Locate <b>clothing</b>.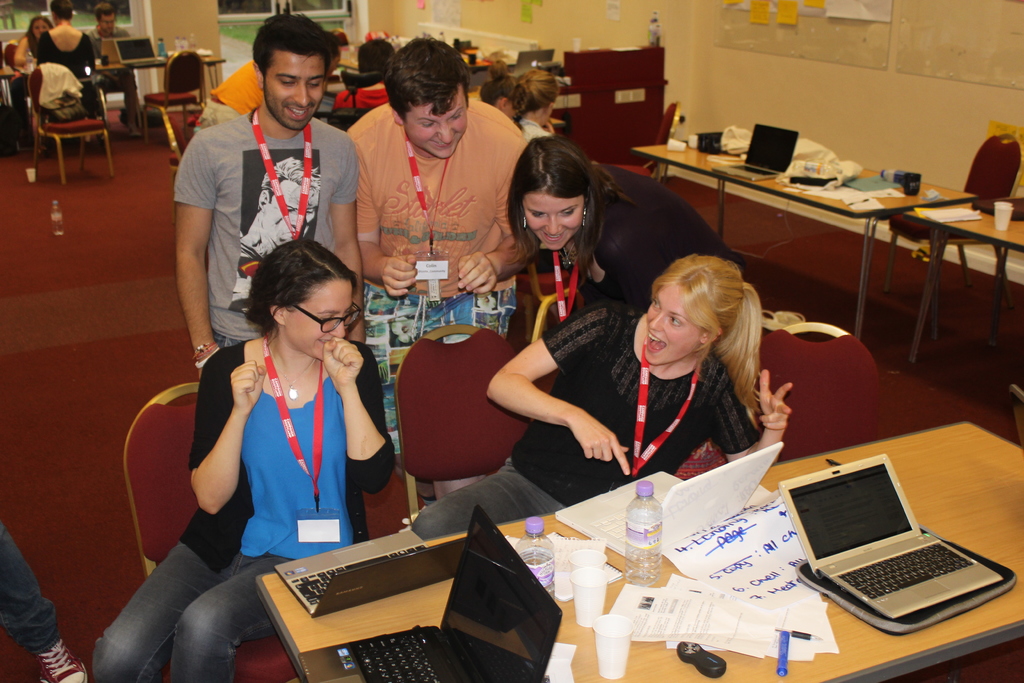
Bounding box: box=[346, 95, 532, 453].
